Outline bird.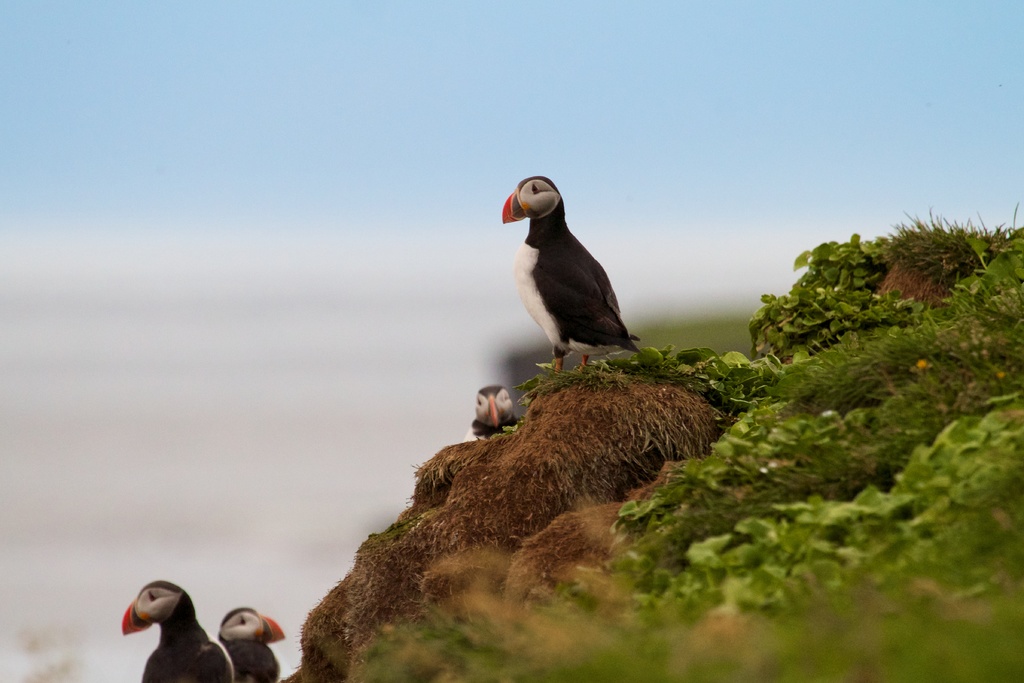
Outline: select_region(472, 386, 529, 440).
